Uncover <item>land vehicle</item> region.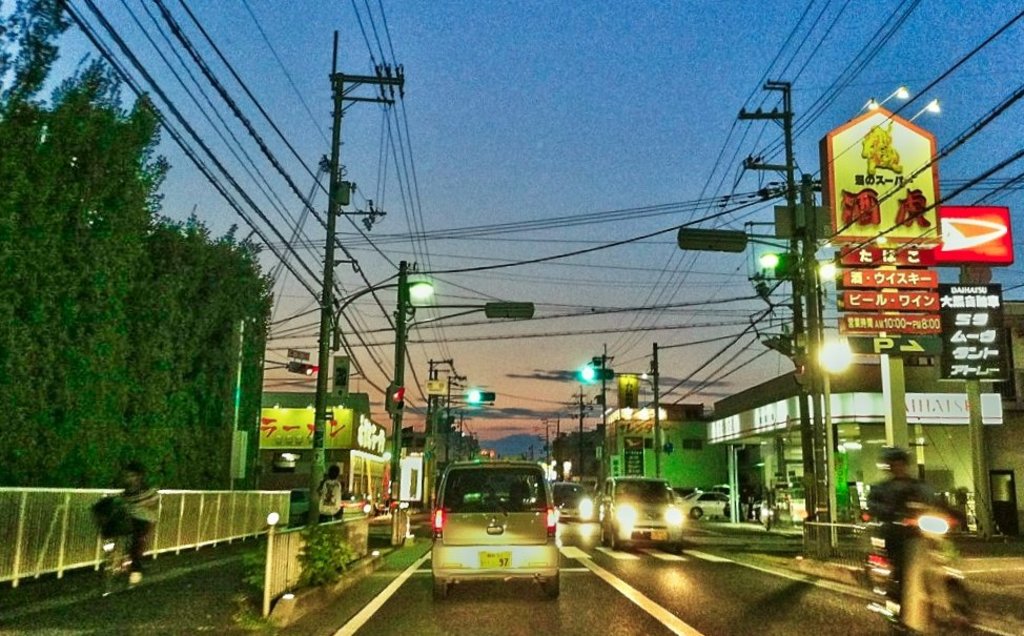
Uncovered: [x1=597, y1=475, x2=678, y2=555].
